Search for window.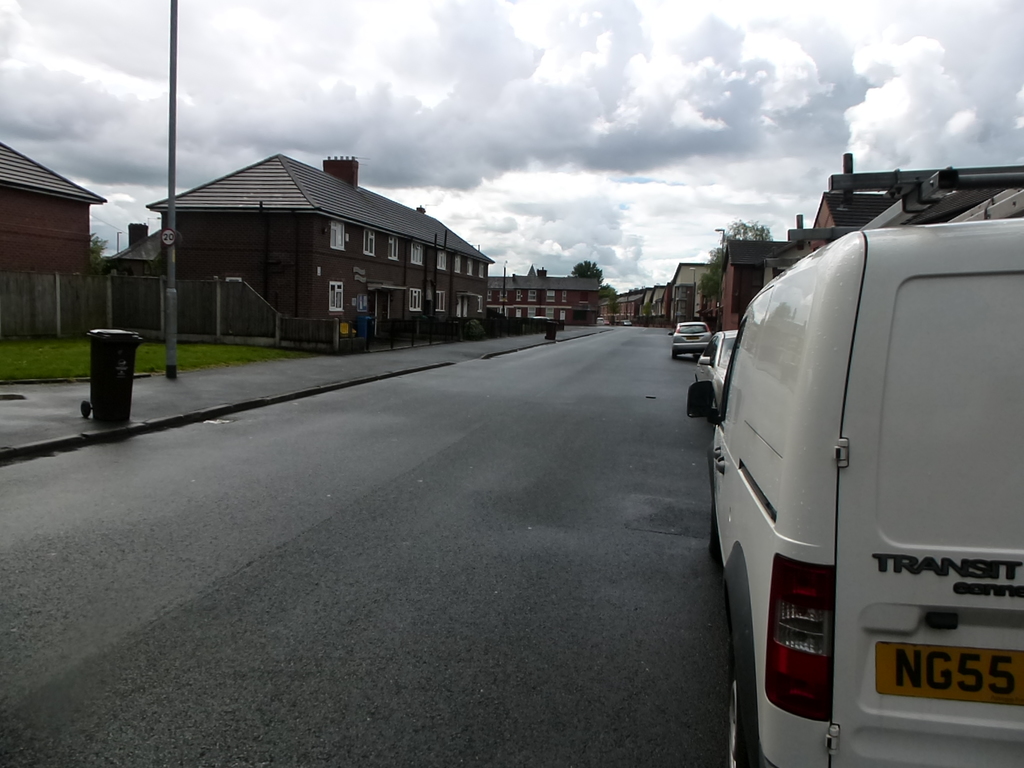
Found at [x1=463, y1=257, x2=475, y2=274].
